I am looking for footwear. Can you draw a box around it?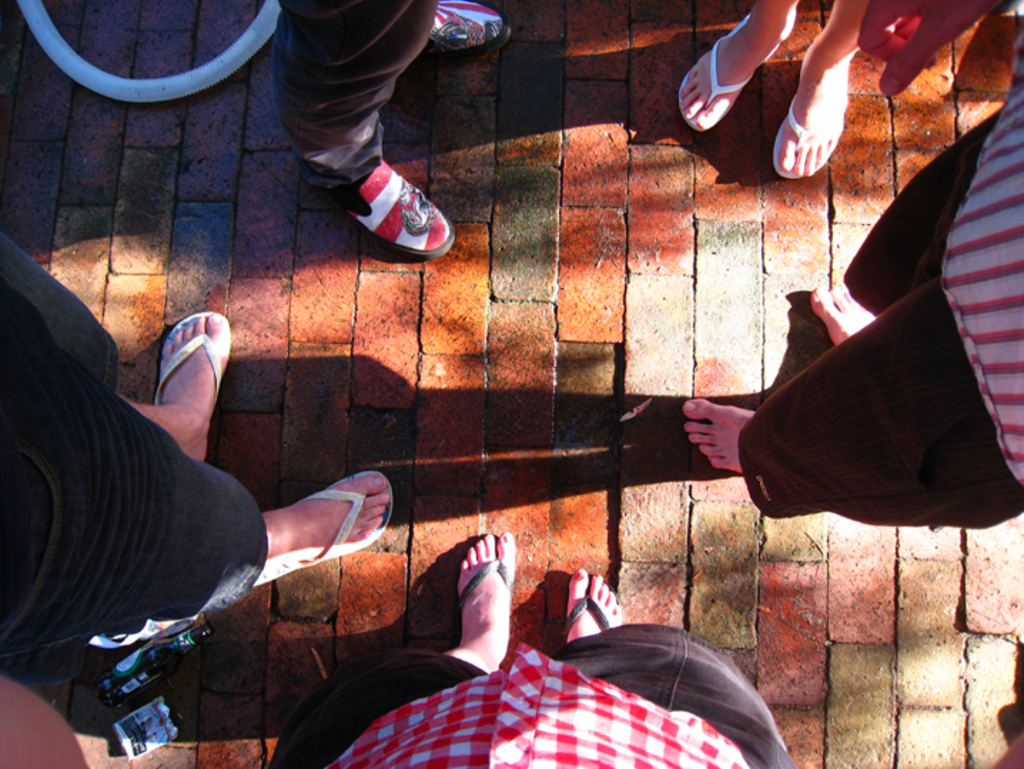
Sure, the bounding box is [x1=331, y1=148, x2=436, y2=250].
